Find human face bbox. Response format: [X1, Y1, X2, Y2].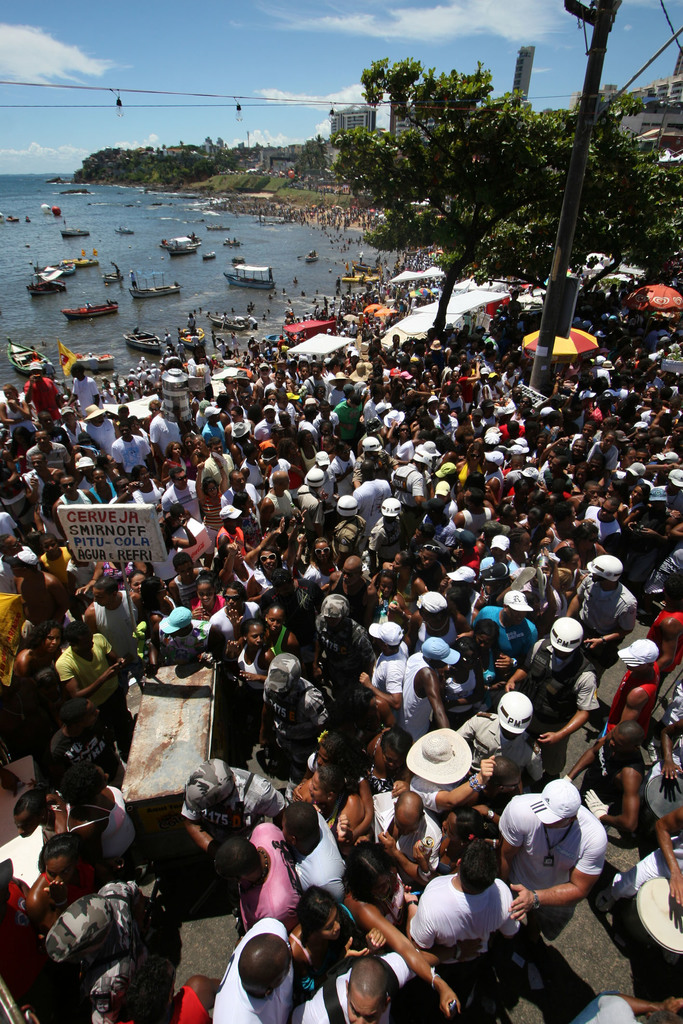
[227, 544, 242, 565].
